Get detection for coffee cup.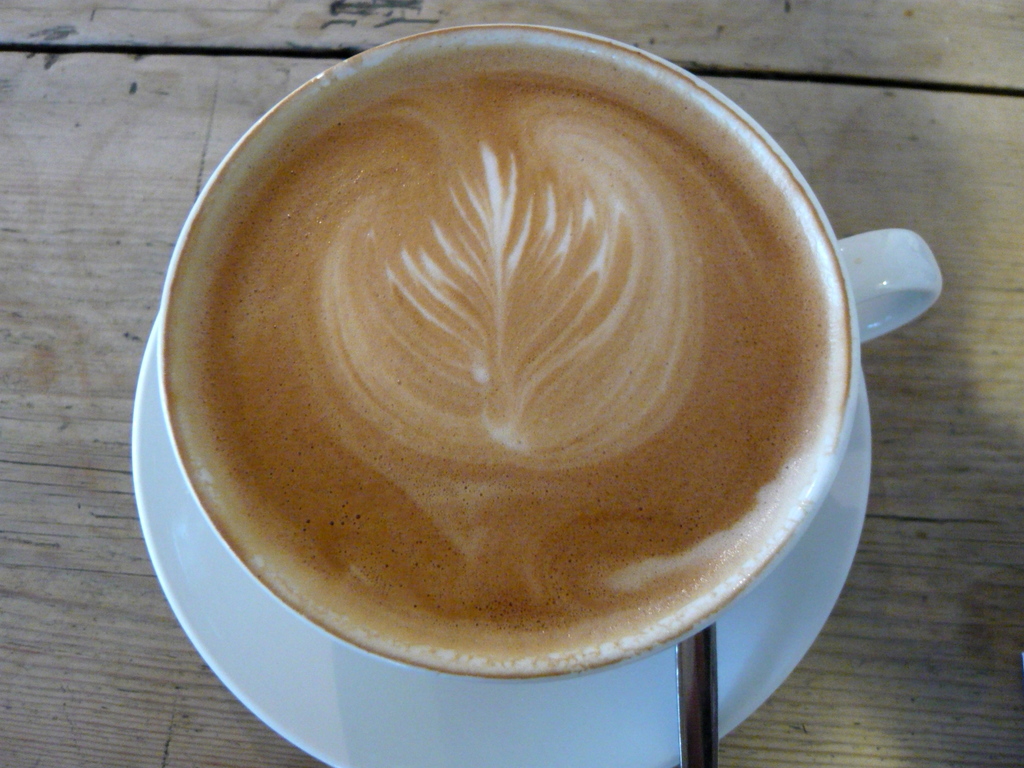
Detection: 156/15/943/682.
